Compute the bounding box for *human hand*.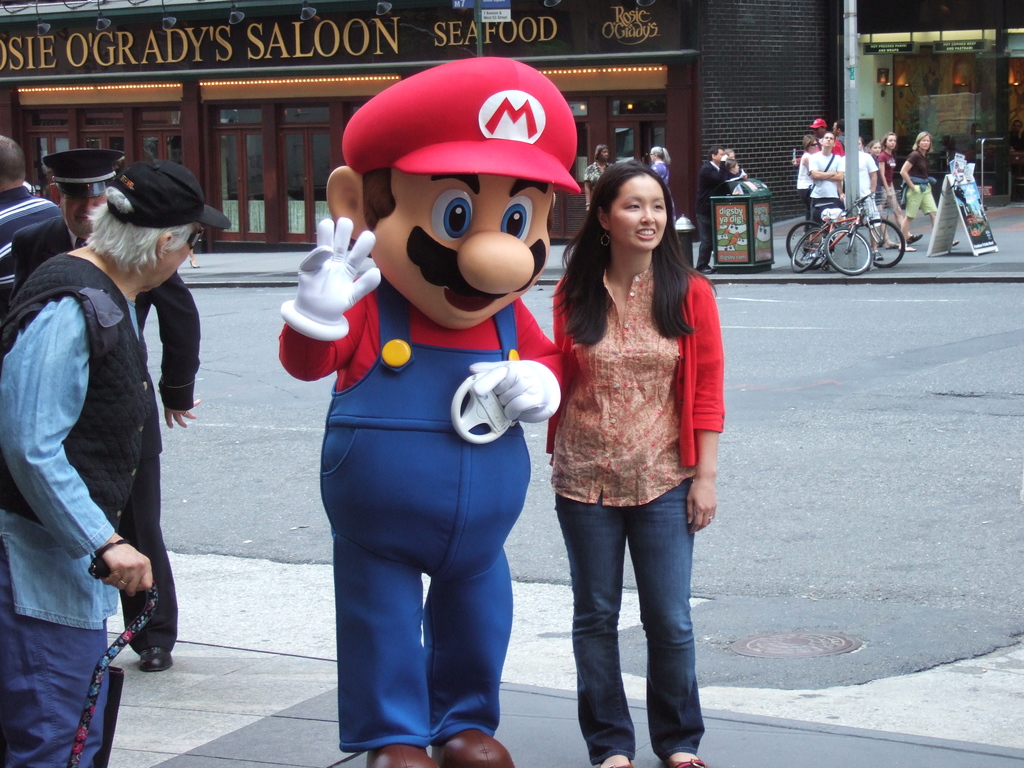
l=163, t=395, r=200, b=430.
